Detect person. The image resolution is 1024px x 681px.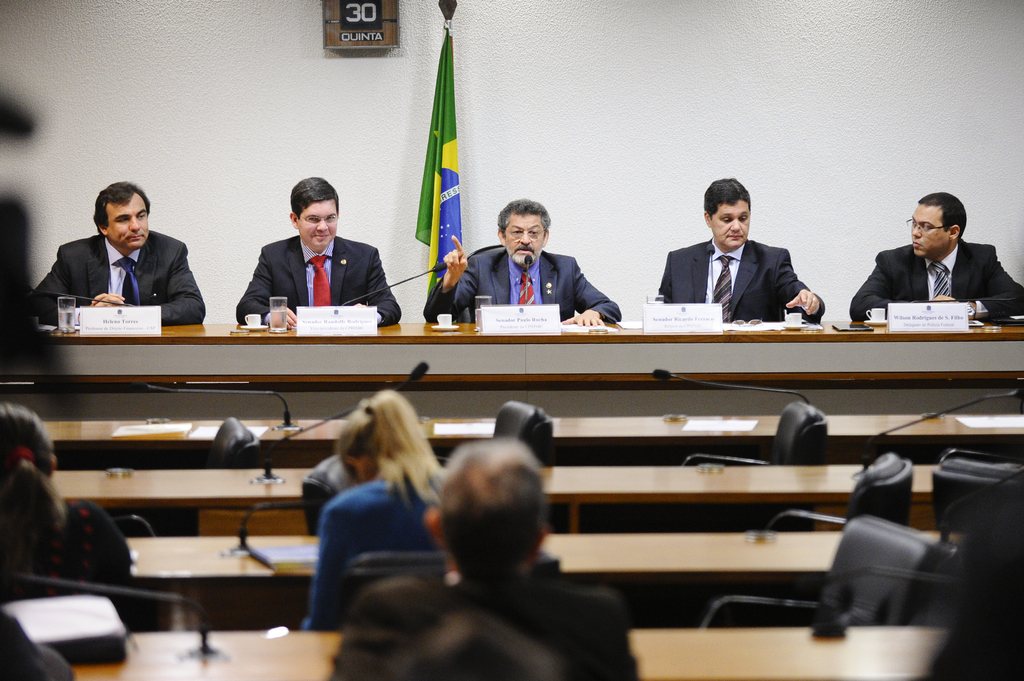
304,385,456,633.
